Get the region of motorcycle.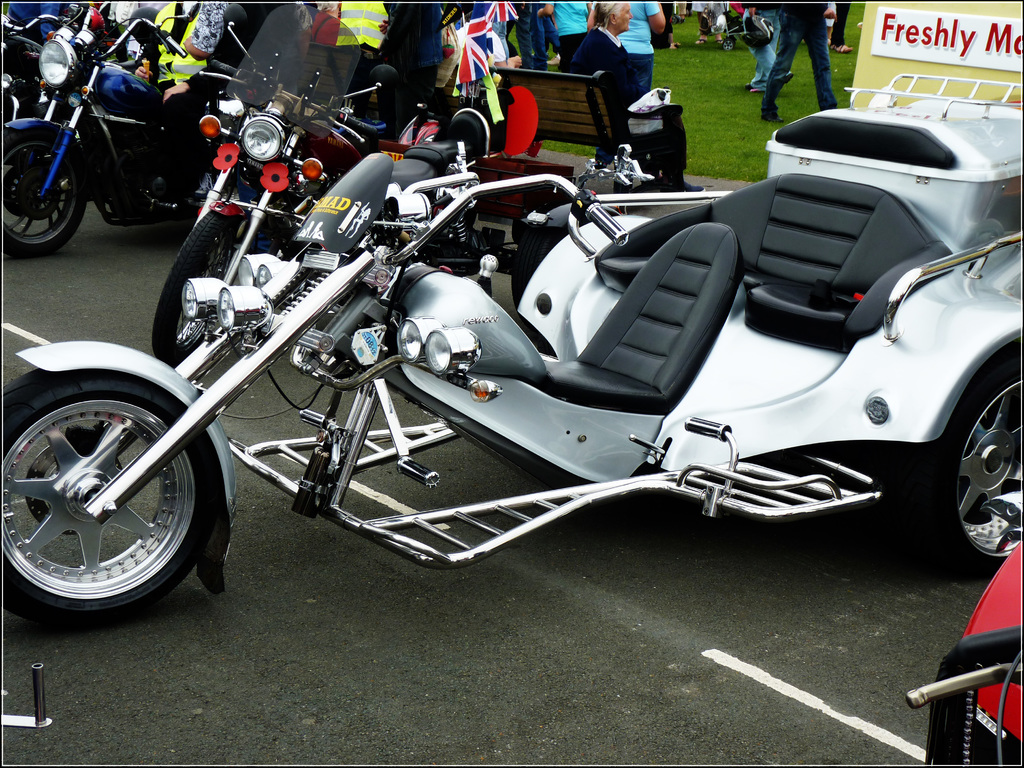
2,8,79,117.
